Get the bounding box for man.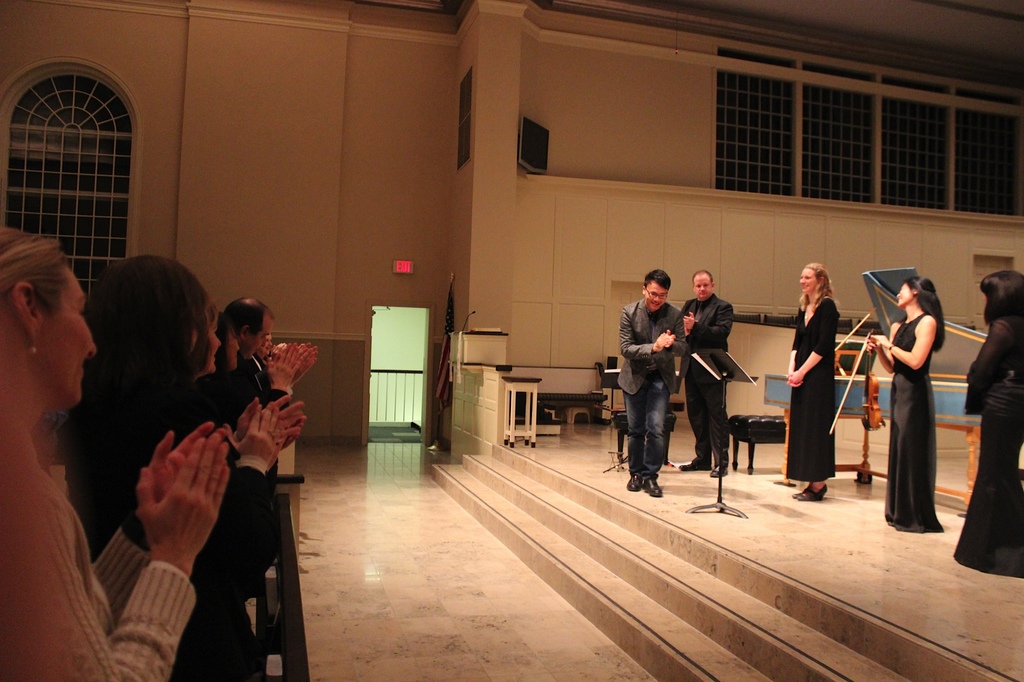
224:296:323:416.
